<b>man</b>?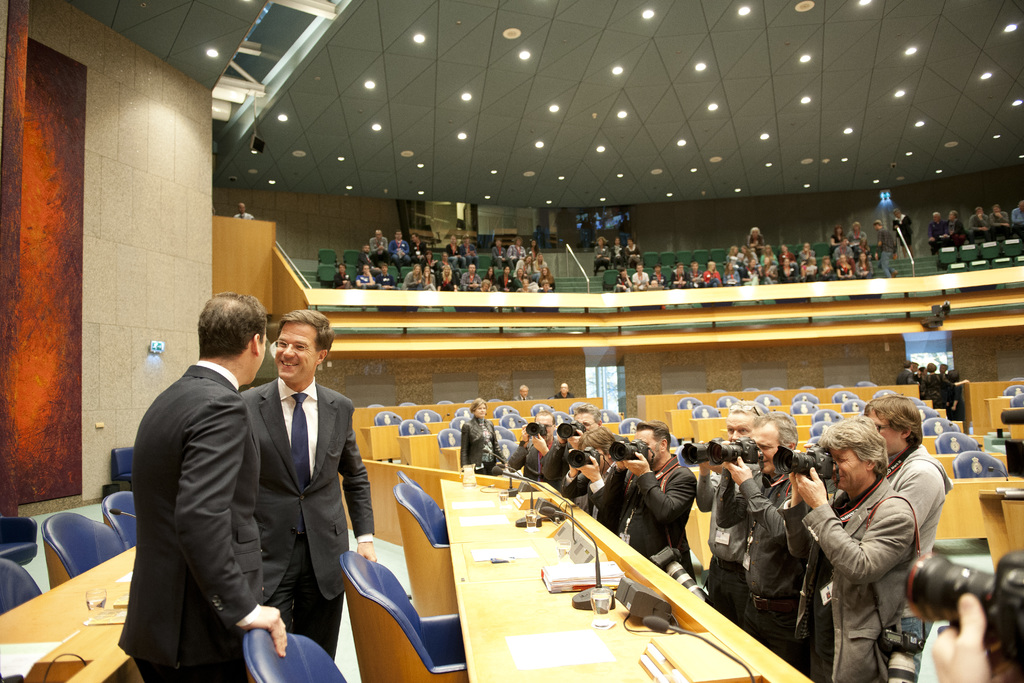
x1=671 y1=262 x2=687 y2=288
